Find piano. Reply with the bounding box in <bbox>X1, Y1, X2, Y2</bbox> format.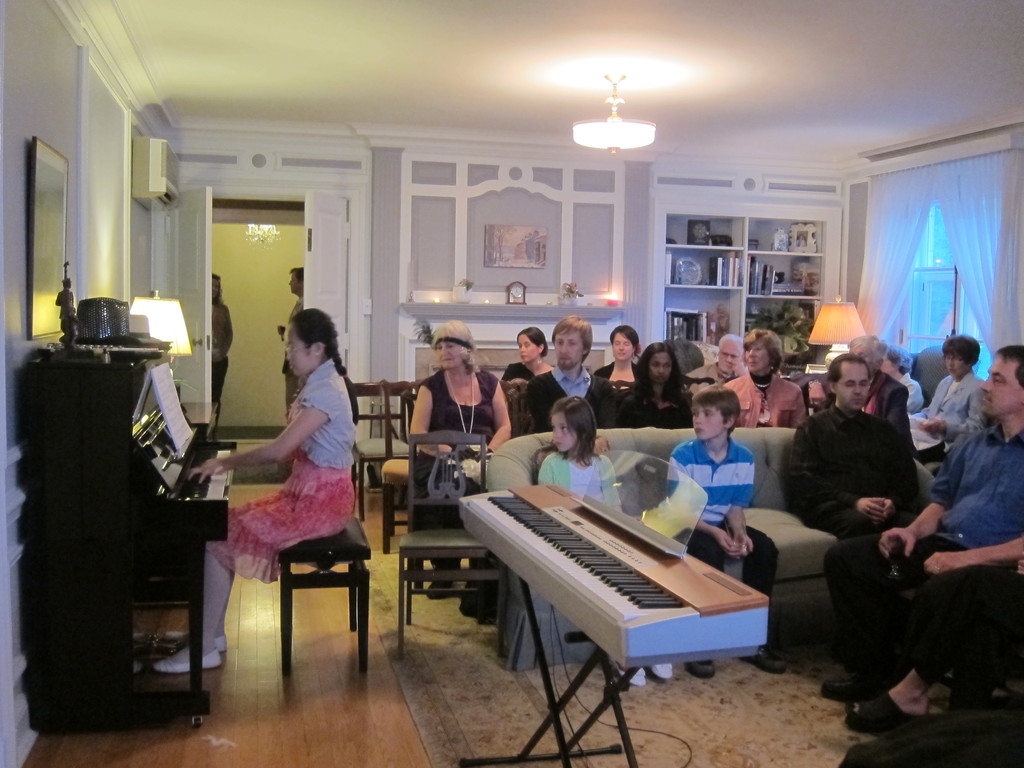
<bbox>15, 328, 247, 719</bbox>.
